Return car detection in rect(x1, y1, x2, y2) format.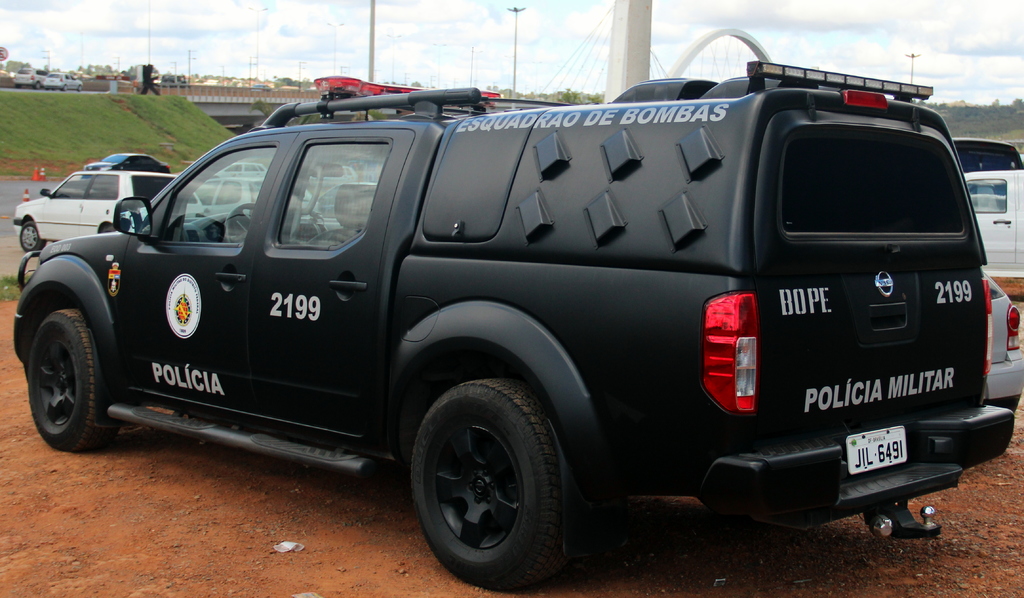
rect(252, 83, 271, 92).
